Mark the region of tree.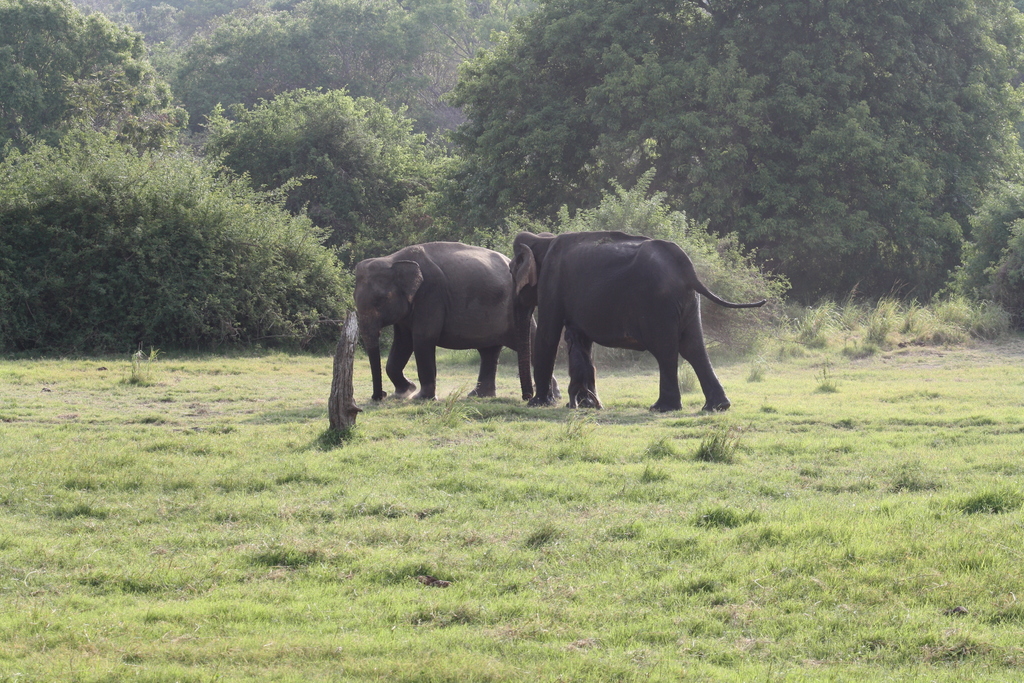
Region: bbox=(960, 177, 1023, 325).
